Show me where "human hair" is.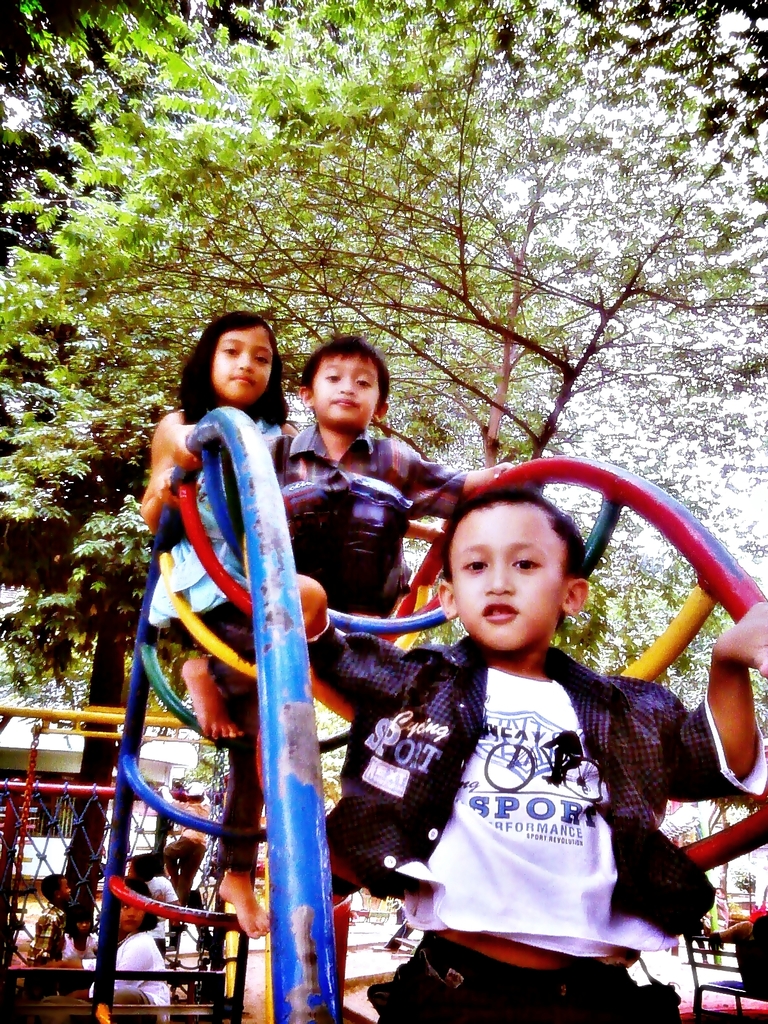
"human hair" is at bbox=(439, 488, 591, 629).
